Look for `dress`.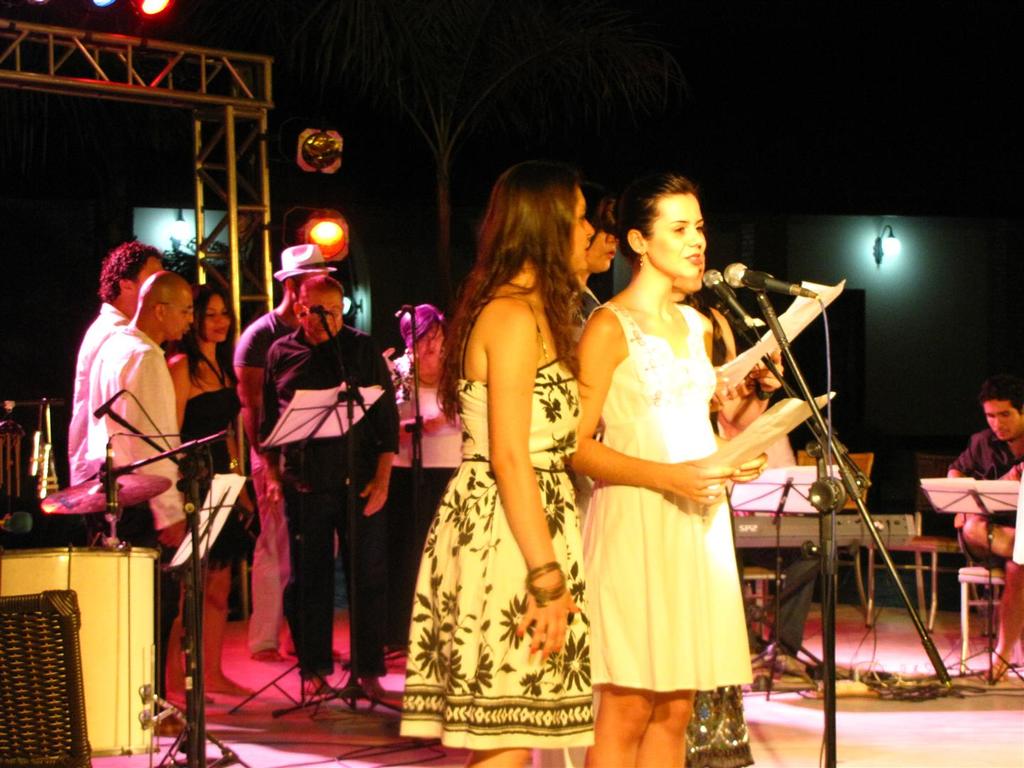
Found: (x1=399, y1=294, x2=591, y2=749).
